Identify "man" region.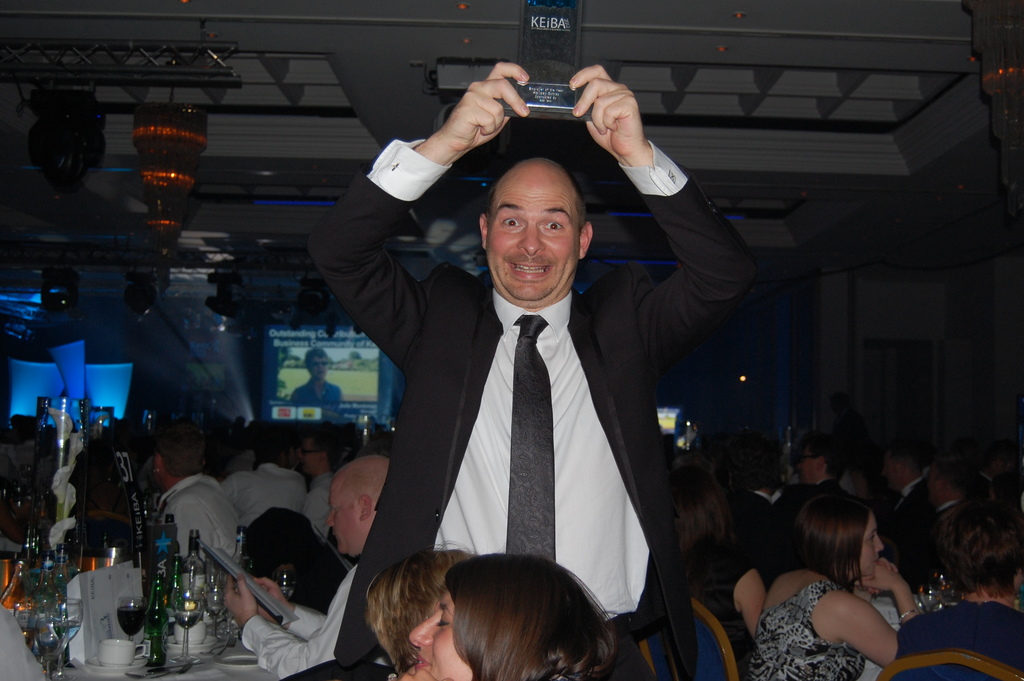
Region: <bbox>149, 428, 239, 559</bbox>.
